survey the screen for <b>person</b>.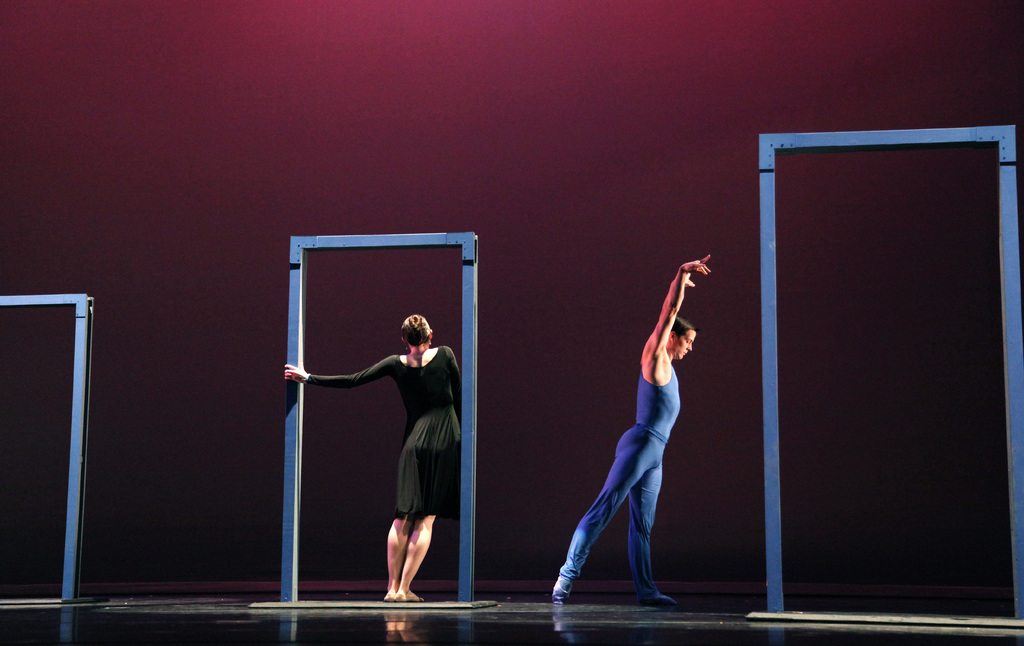
Survey found: x1=284 y1=315 x2=463 y2=605.
